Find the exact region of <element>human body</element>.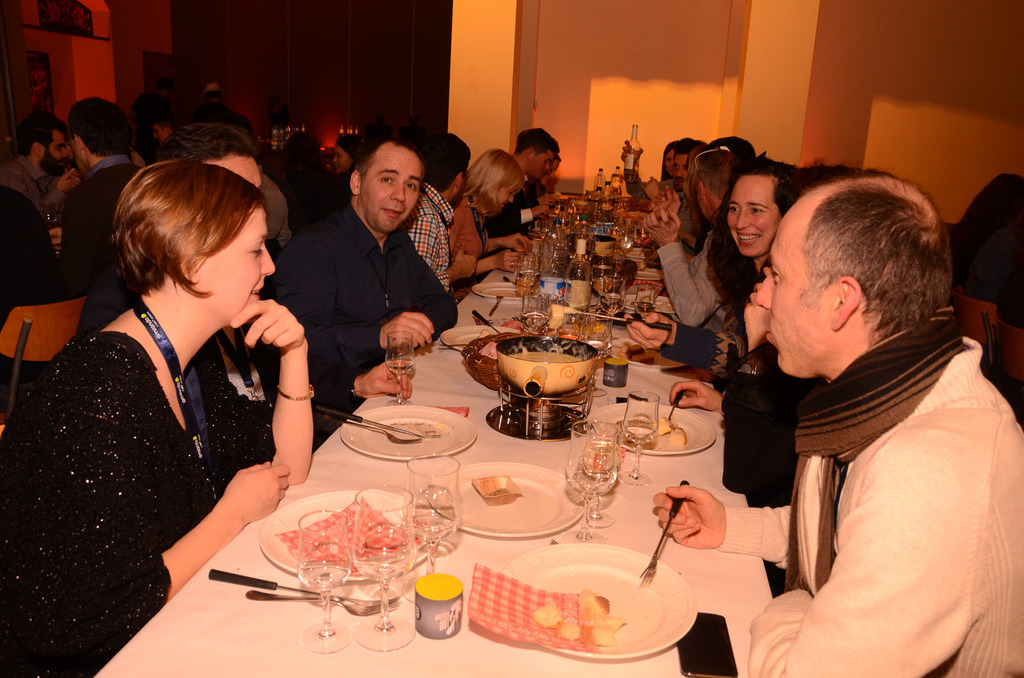
Exact region: <bbox>36, 160, 325, 626</bbox>.
